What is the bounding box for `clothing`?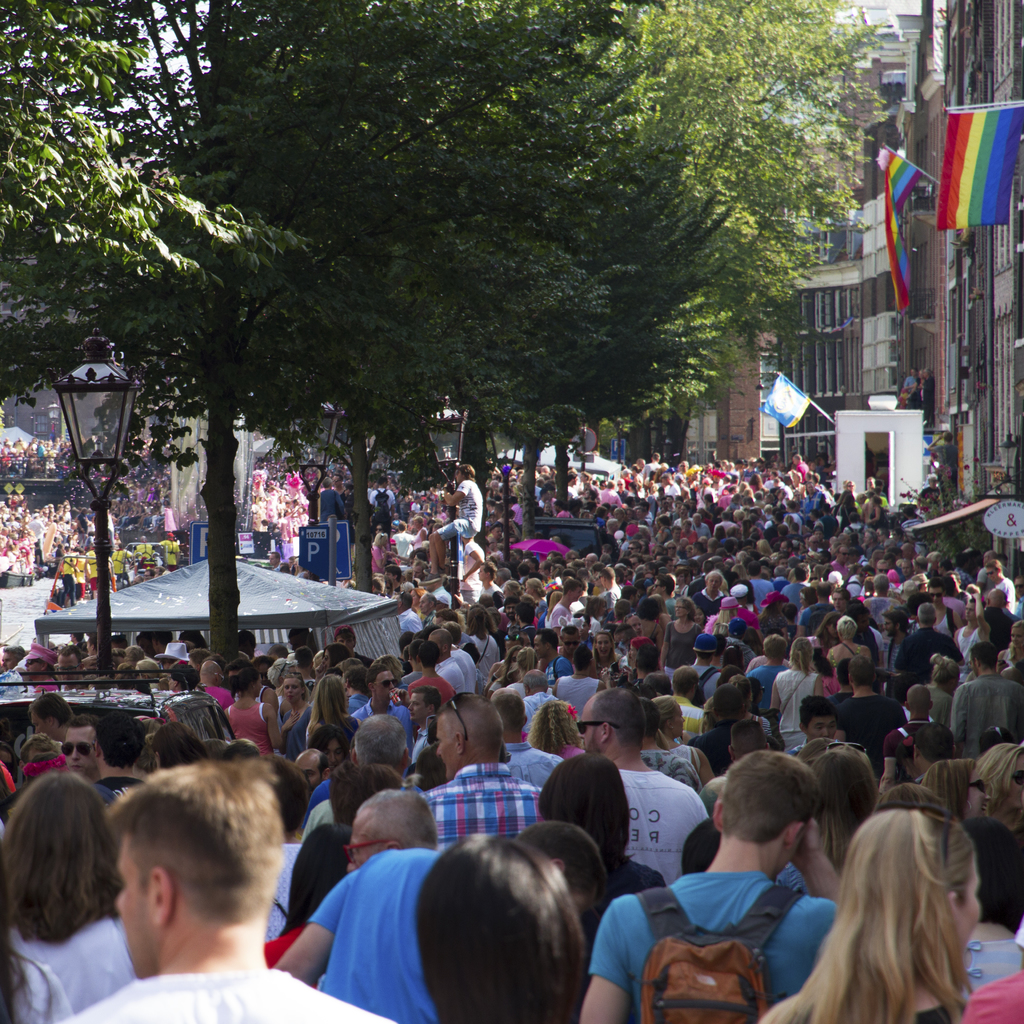
box(772, 666, 824, 753).
